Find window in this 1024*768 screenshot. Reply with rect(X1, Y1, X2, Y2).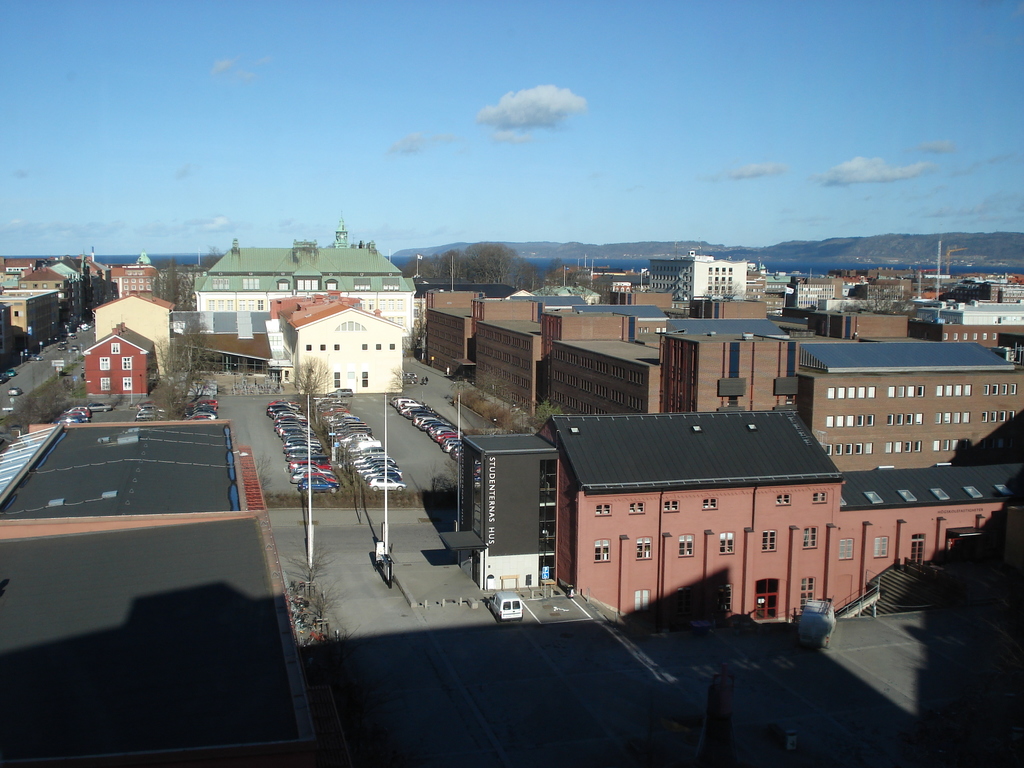
rect(936, 415, 938, 422).
